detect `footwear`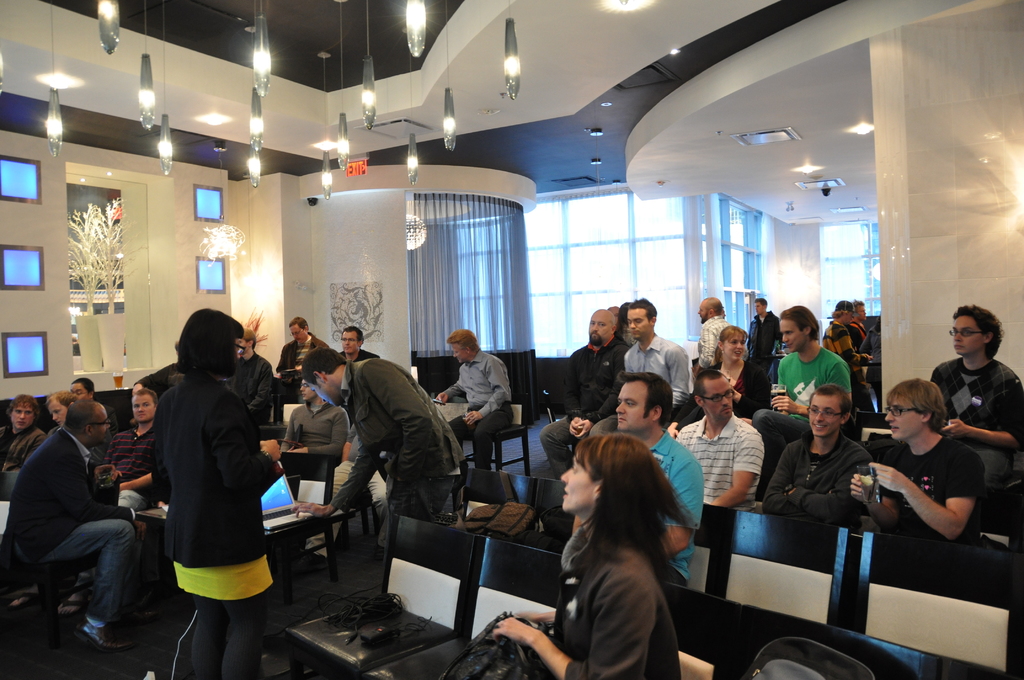
<bbox>296, 550, 327, 574</bbox>
